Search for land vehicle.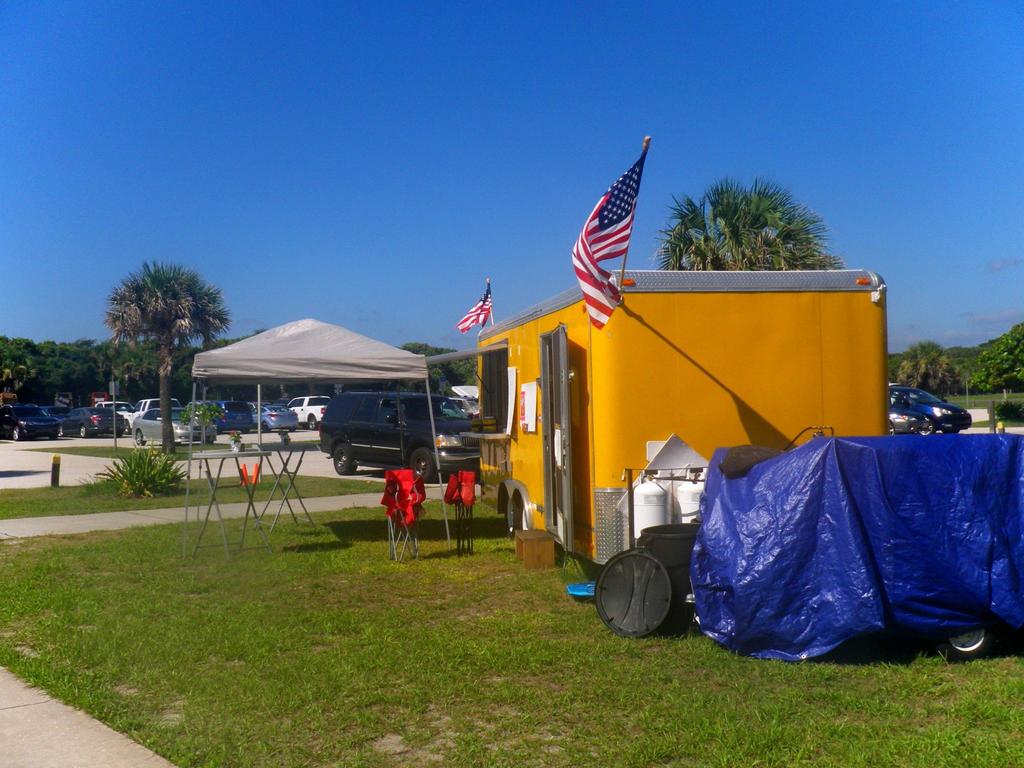
Found at x1=318, y1=394, x2=477, y2=470.
